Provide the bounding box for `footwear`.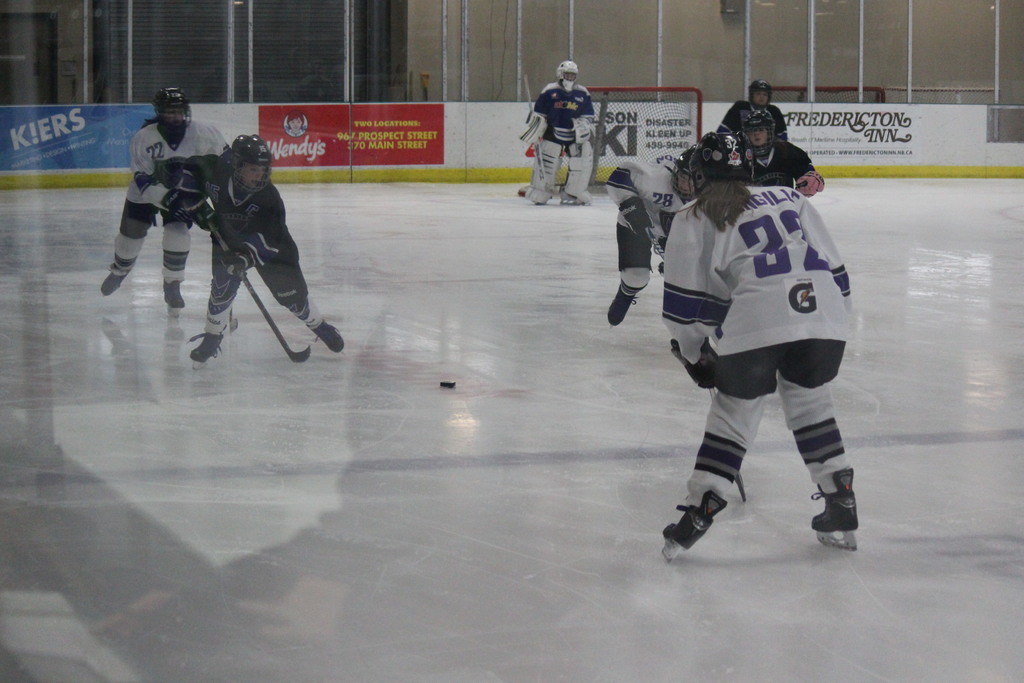
rect(100, 263, 125, 292).
